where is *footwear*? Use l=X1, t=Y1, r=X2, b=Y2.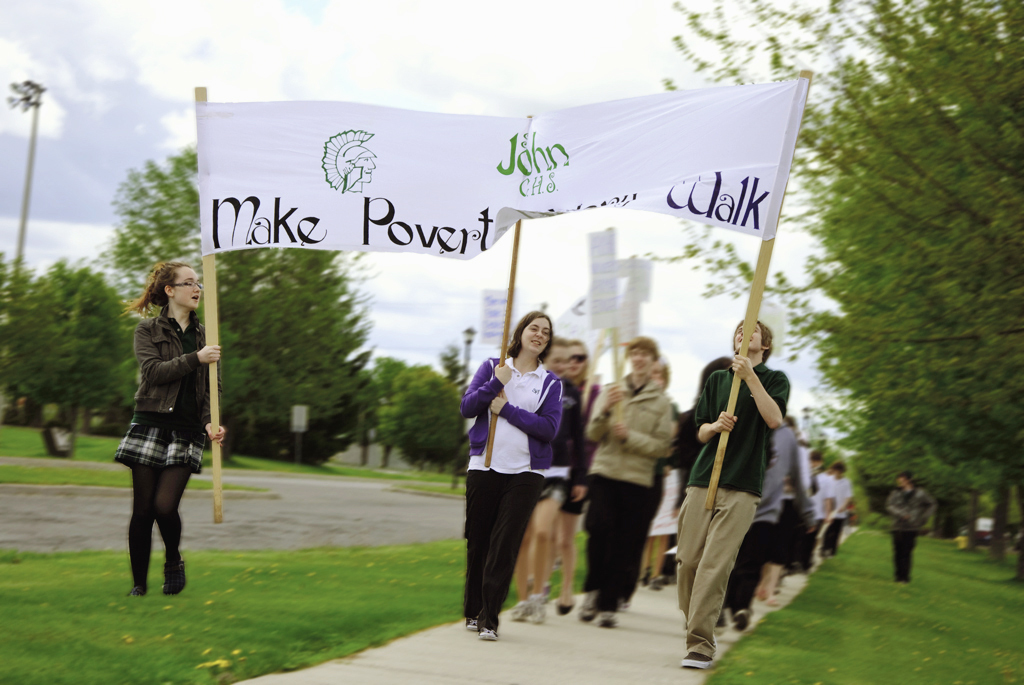
l=601, t=606, r=614, b=630.
